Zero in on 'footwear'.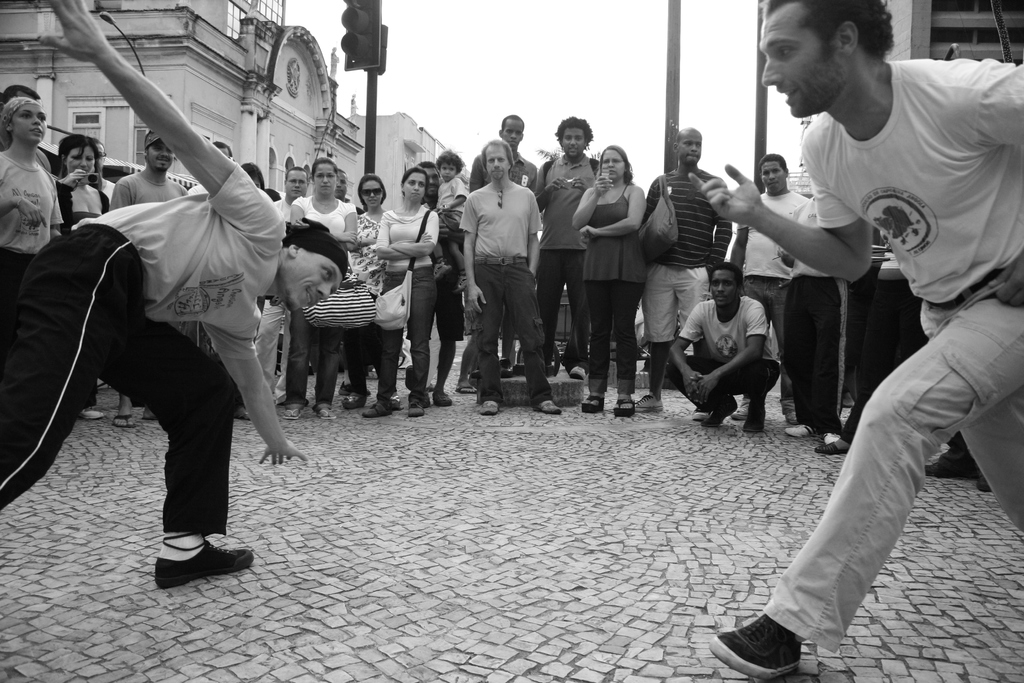
Zeroed in: <box>691,407,709,420</box>.
